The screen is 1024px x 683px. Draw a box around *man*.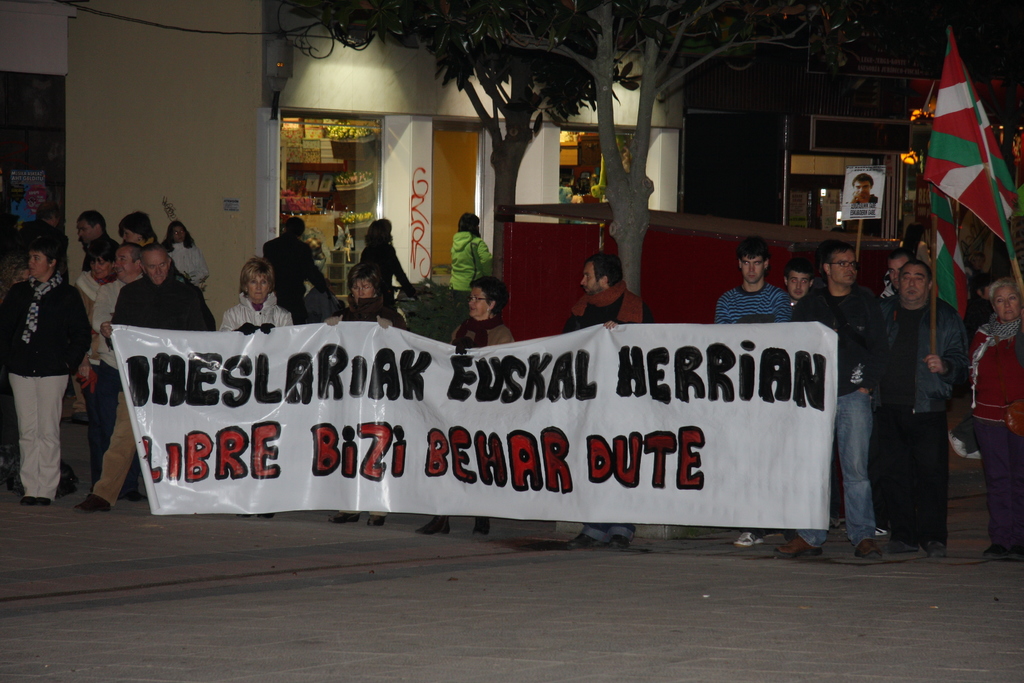
{"x1": 715, "y1": 232, "x2": 792, "y2": 550}.
